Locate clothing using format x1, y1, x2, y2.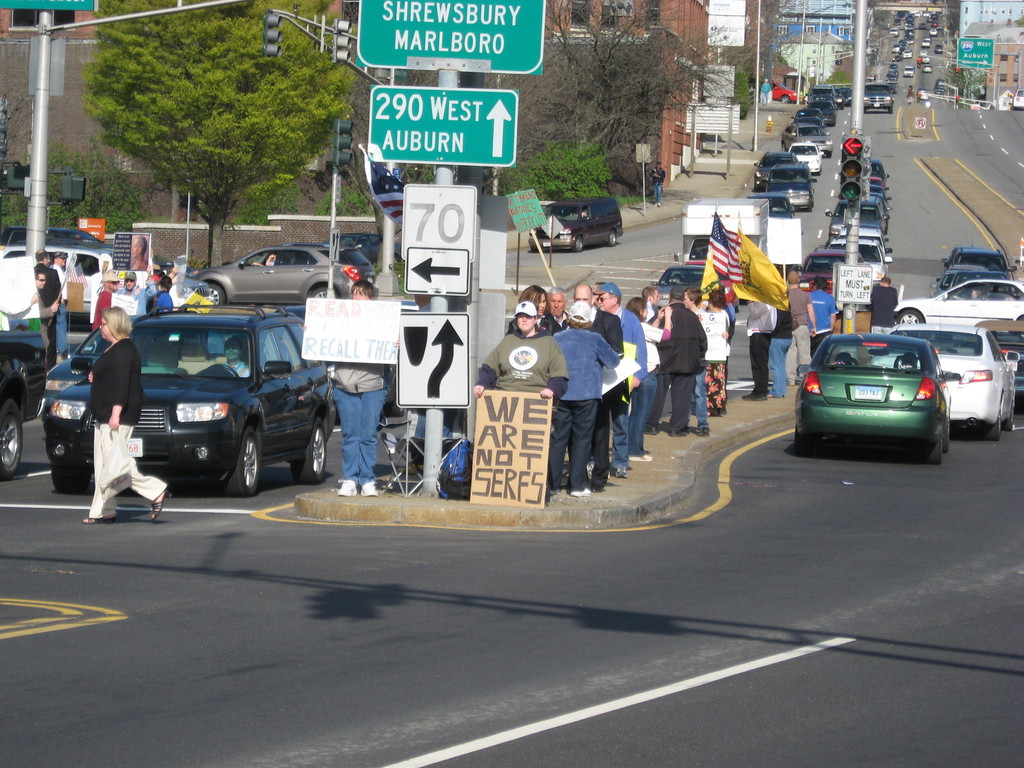
330, 364, 392, 487.
